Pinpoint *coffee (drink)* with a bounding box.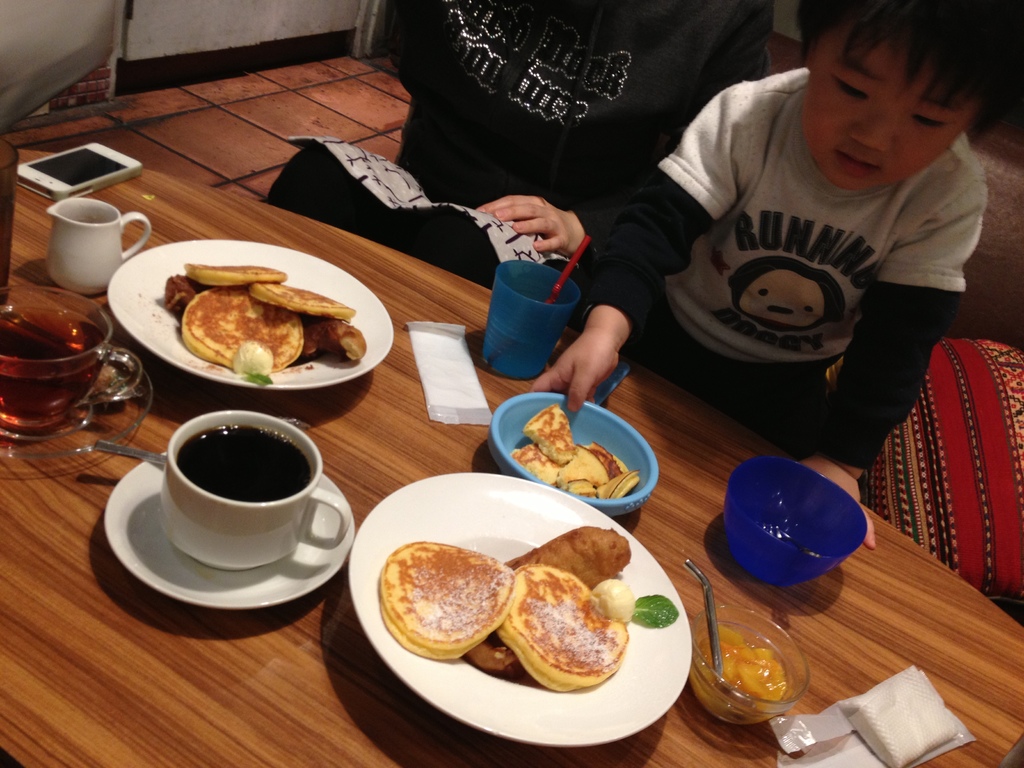
locate(141, 417, 321, 602).
